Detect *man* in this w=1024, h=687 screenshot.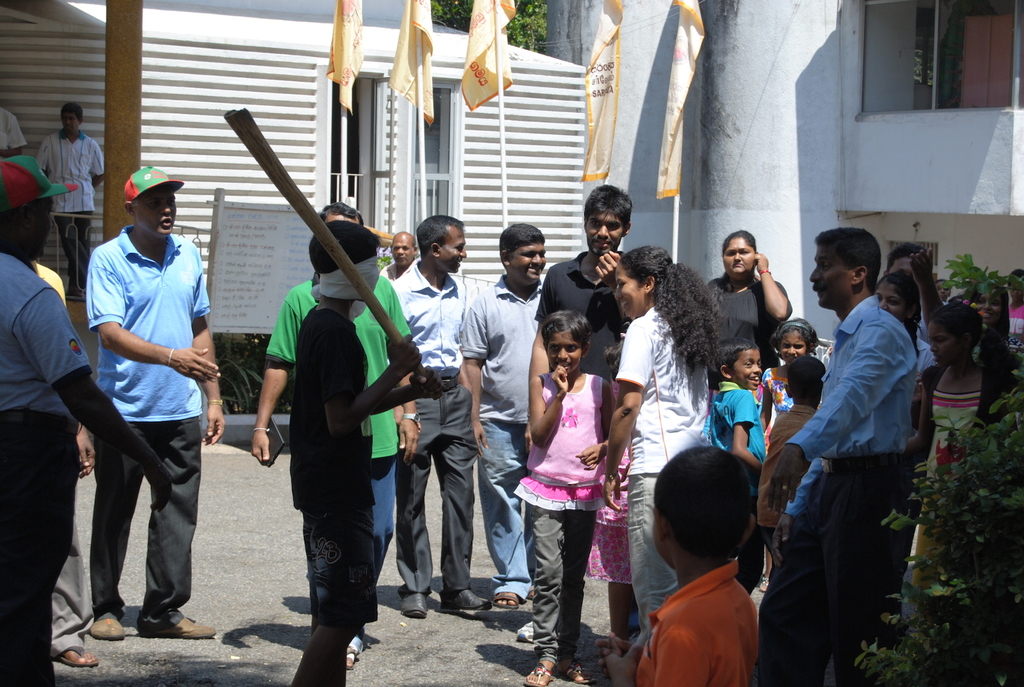
Detection: 454:222:547:602.
